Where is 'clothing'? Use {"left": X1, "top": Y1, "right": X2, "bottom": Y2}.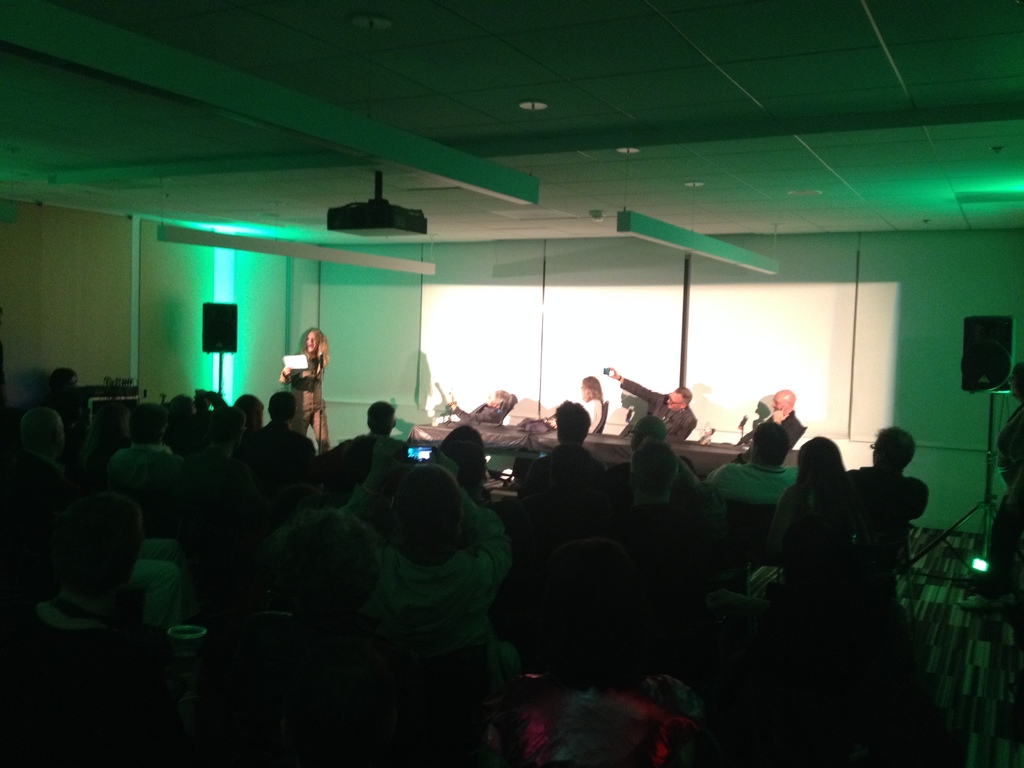
{"left": 758, "top": 405, "right": 812, "bottom": 456}.
